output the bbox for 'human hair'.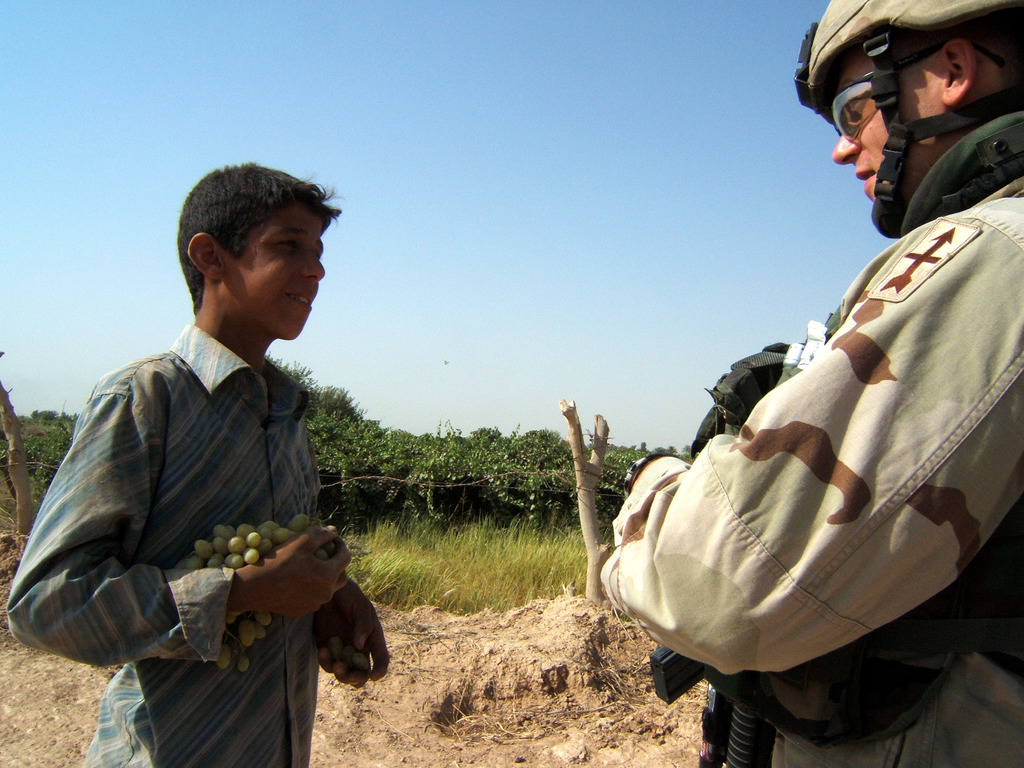
bbox=[175, 158, 329, 314].
